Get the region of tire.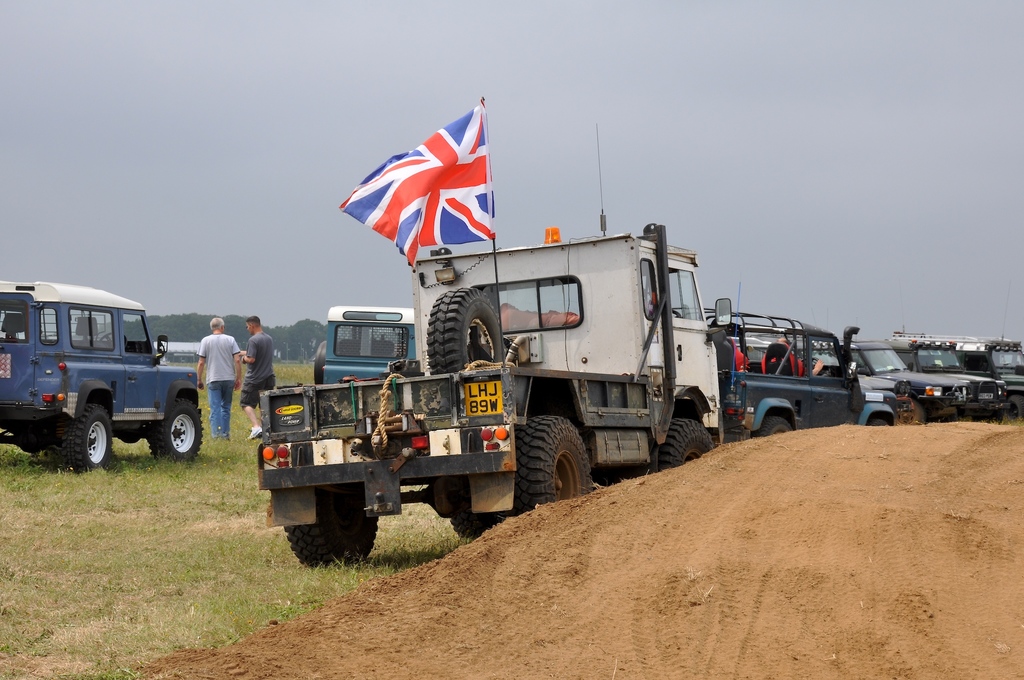
Rect(314, 339, 327, 384).
